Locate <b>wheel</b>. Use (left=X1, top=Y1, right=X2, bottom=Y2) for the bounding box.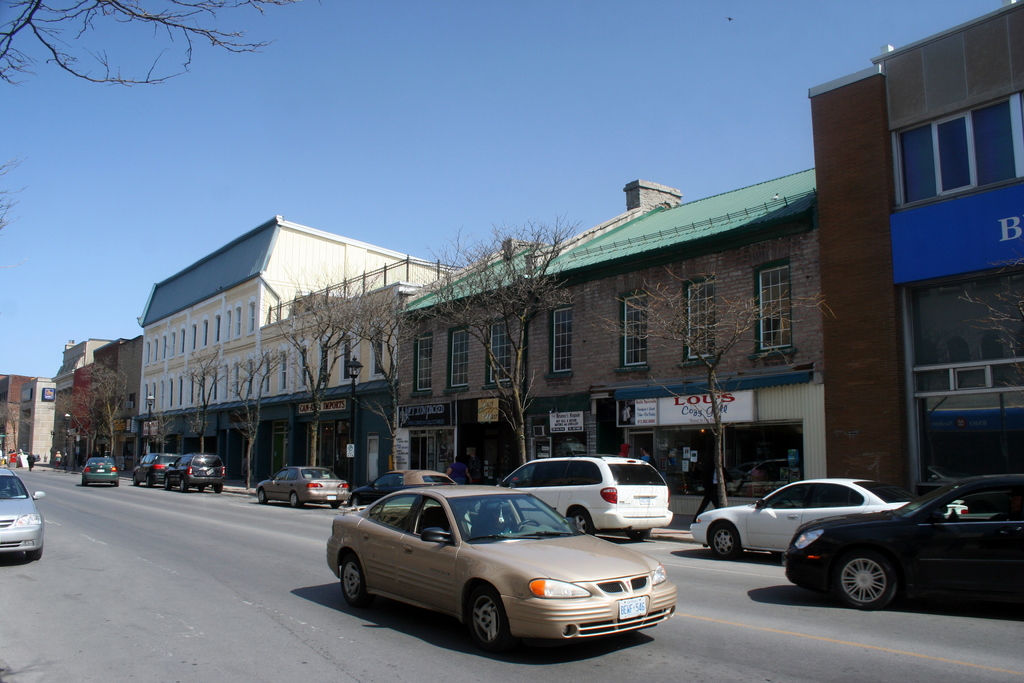
(left=84, top=478, right=91, bottom=488).
